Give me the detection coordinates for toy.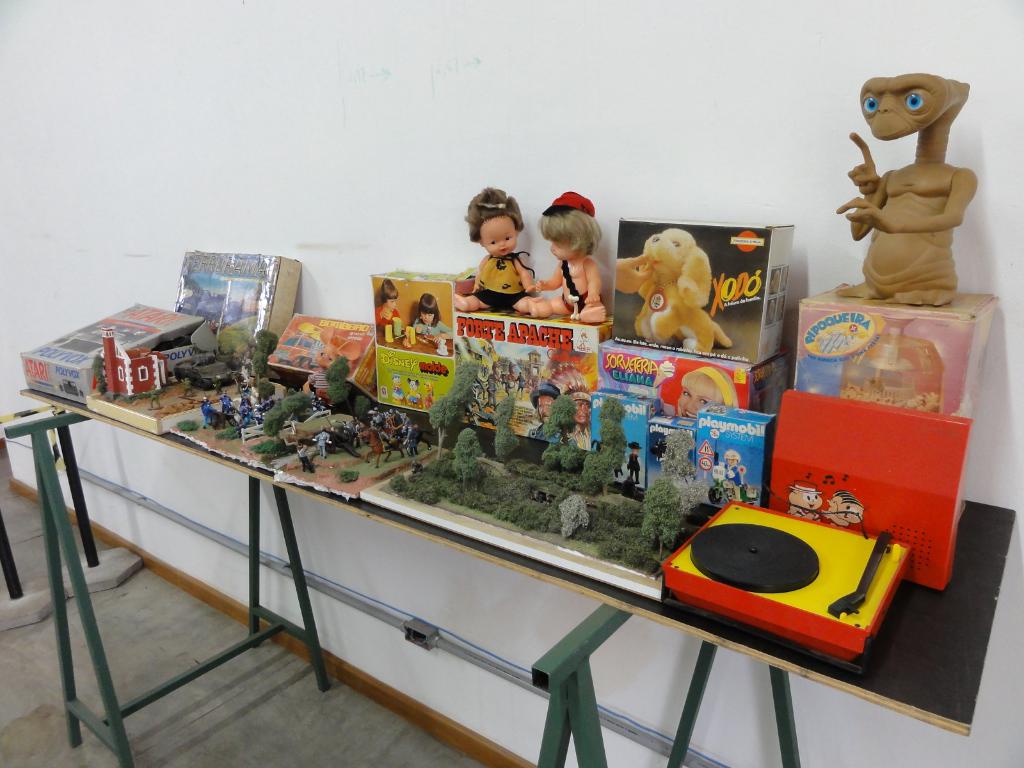
[x1=275, y1=321, x2=321, y2=367].
